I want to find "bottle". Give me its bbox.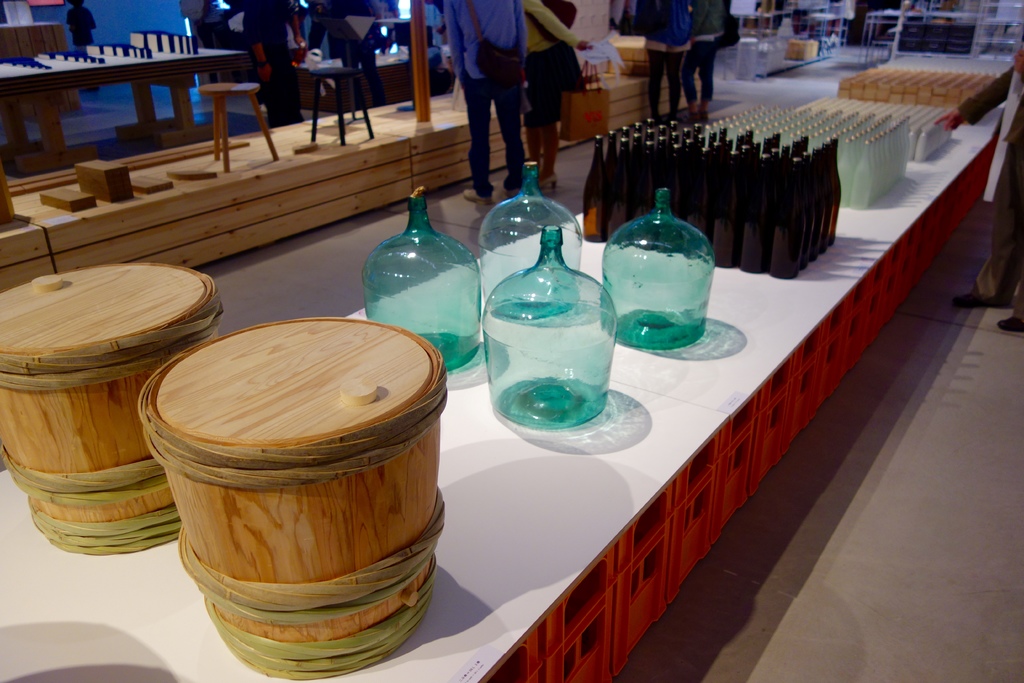
806,138,813,146.
